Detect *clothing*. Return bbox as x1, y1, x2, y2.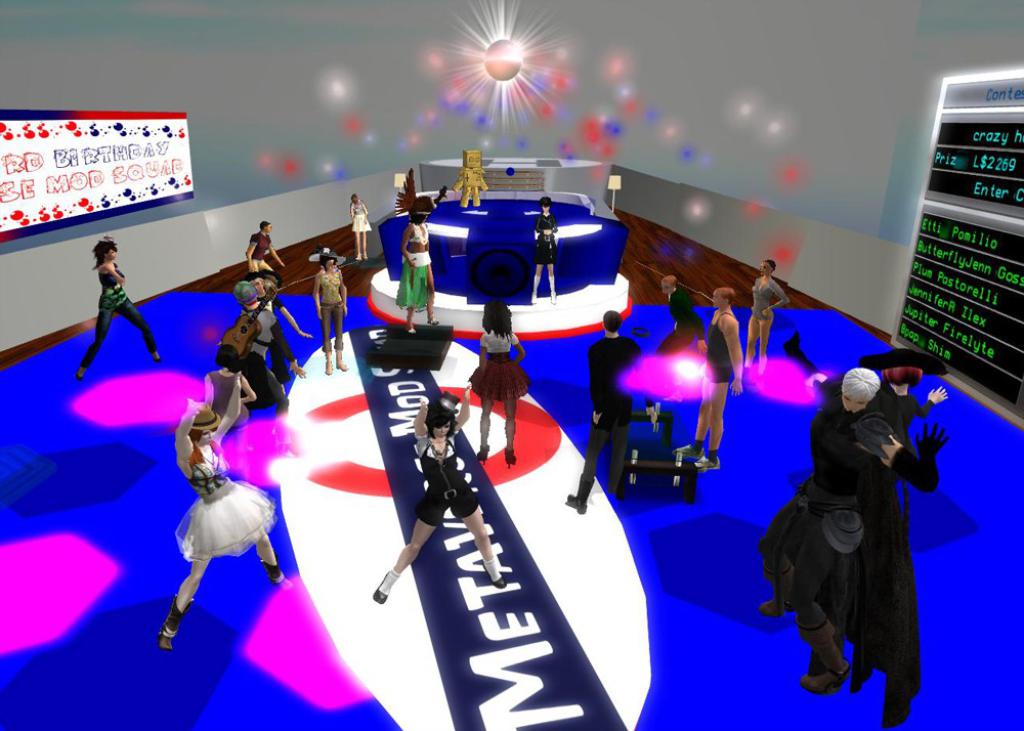
411, 430, 477, 532.
